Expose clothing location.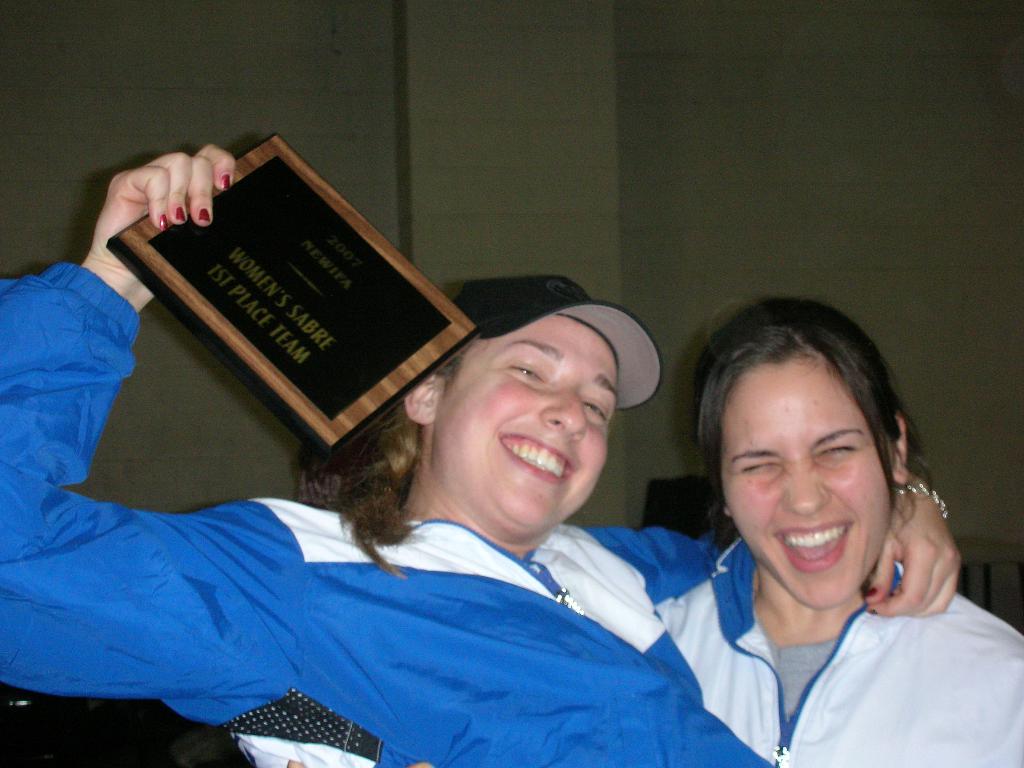
Exposed at (x1=369, y1=536, x2=1023, y2=765).
